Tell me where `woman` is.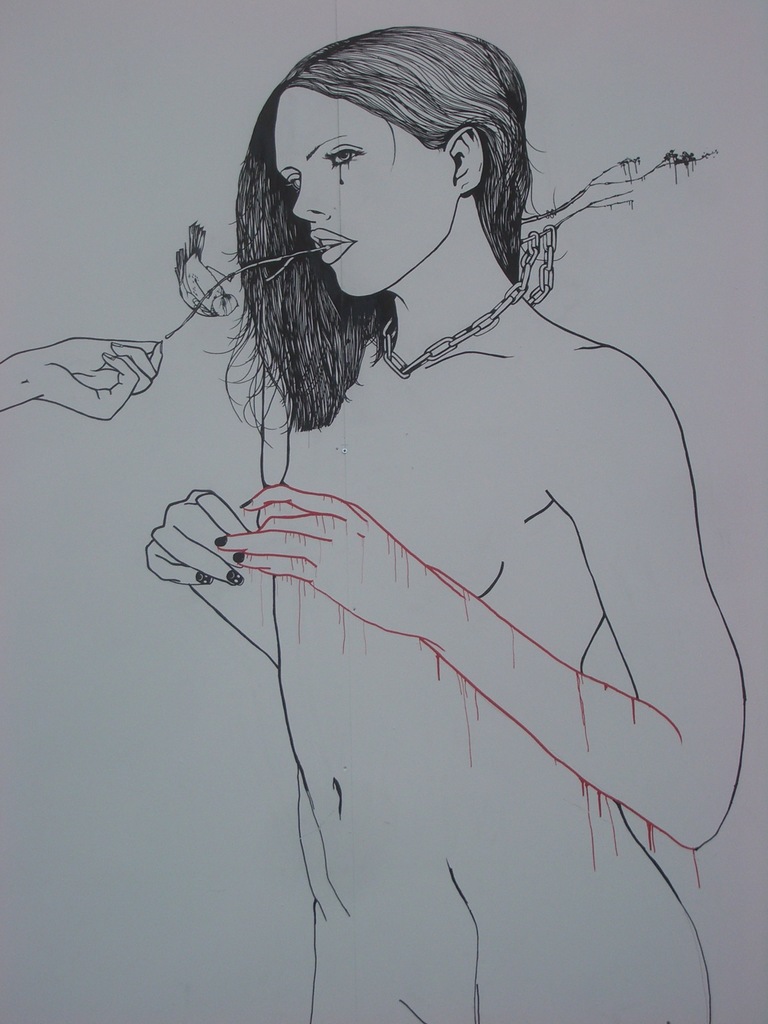
`woman` is at [x1=141, y1=27, x2=749, y2=1023].
